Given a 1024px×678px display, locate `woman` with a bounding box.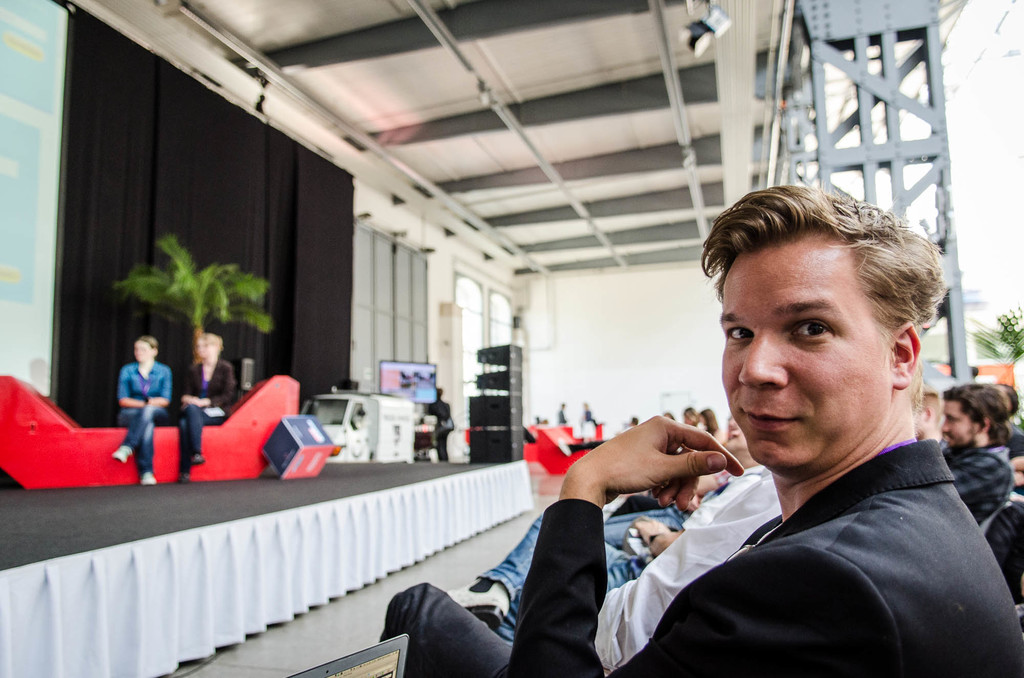
Located: box(98, 336, 175, 473).
